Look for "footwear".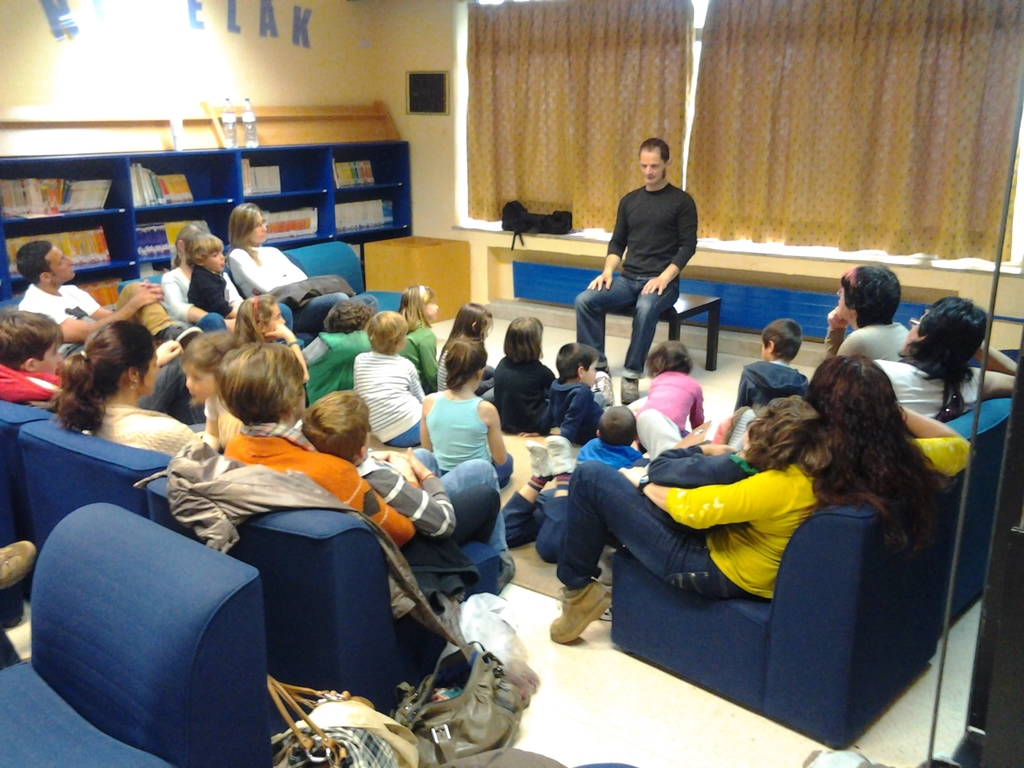
Found: x1=0, y1=539, x2=40, y2=593.
